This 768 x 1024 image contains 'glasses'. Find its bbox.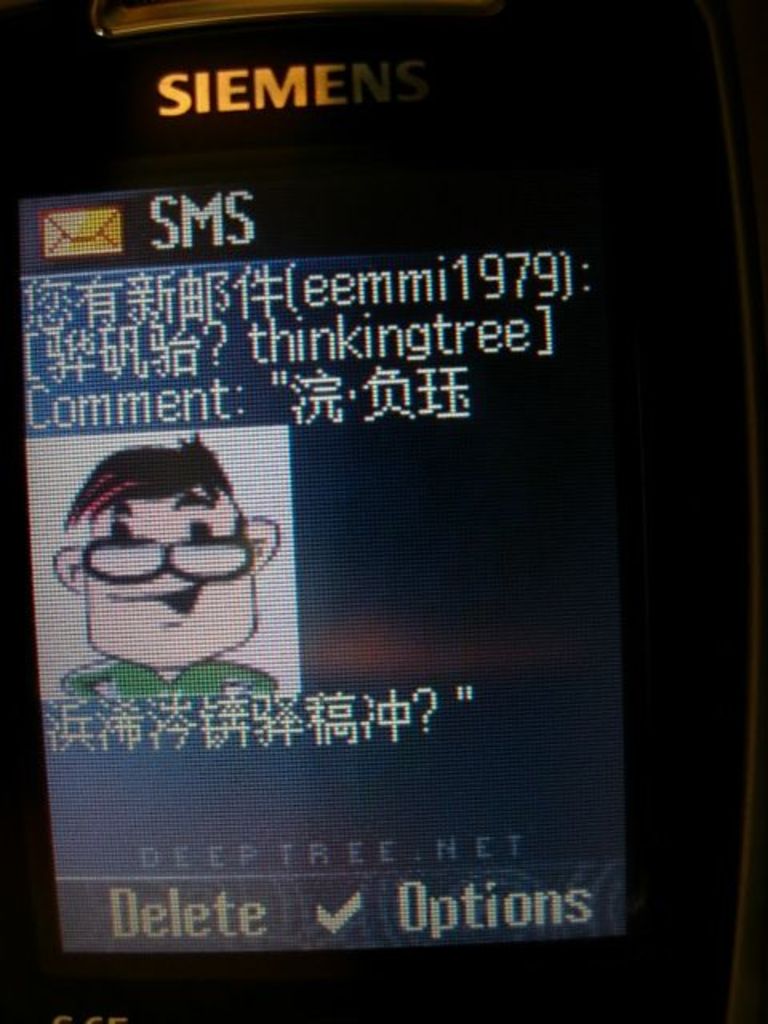
<box>74,522,246,584</box>.
